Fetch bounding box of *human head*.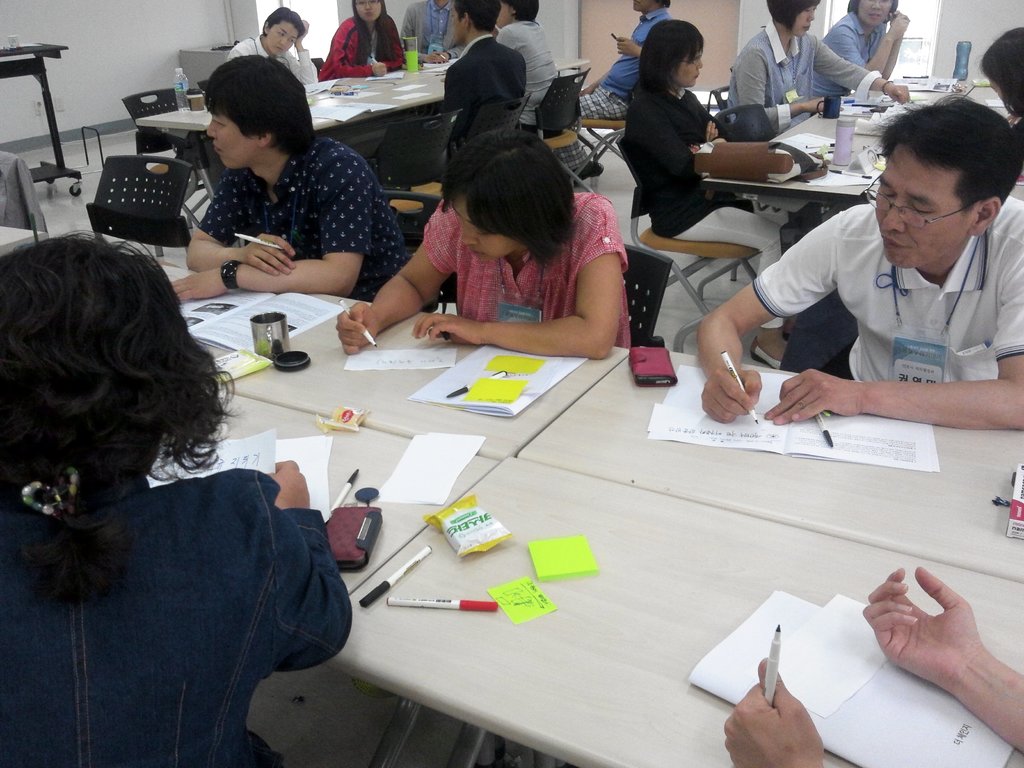
Bbox: 448/0/499/44.
